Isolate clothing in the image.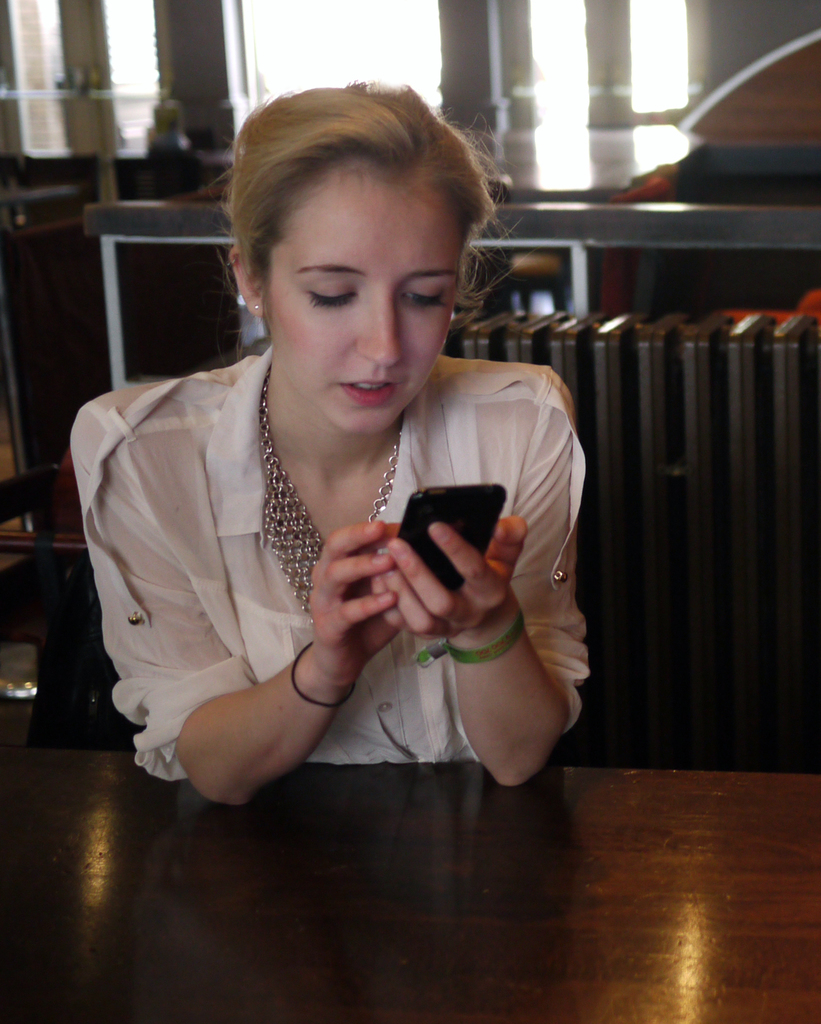
Isolated region: bbox=(59, 349, 594, 771).
